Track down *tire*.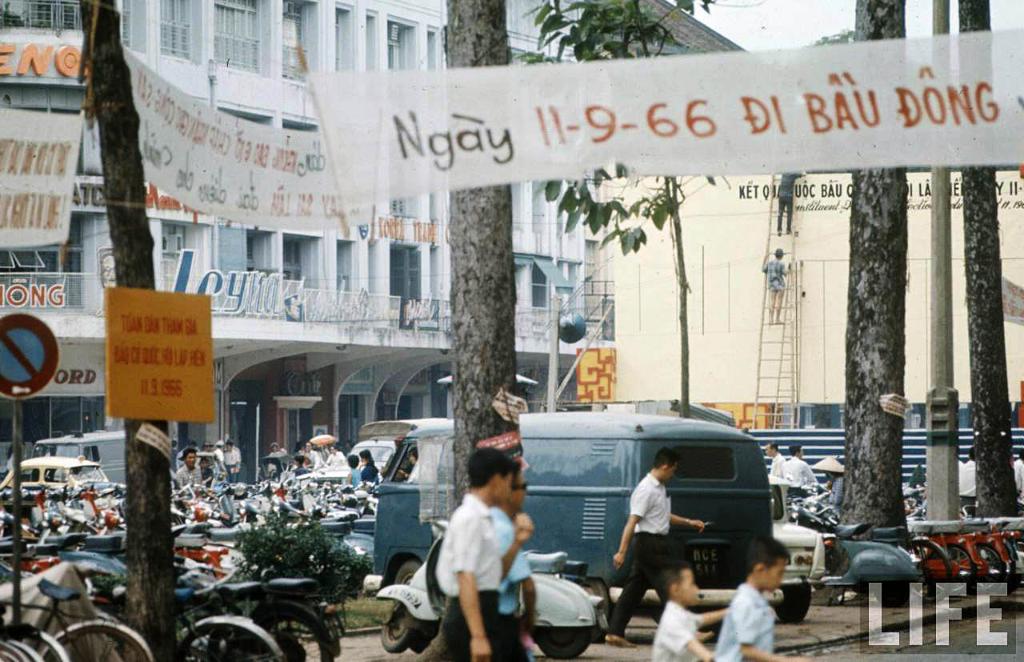
Tracked to (382, 606, 414, 652).
